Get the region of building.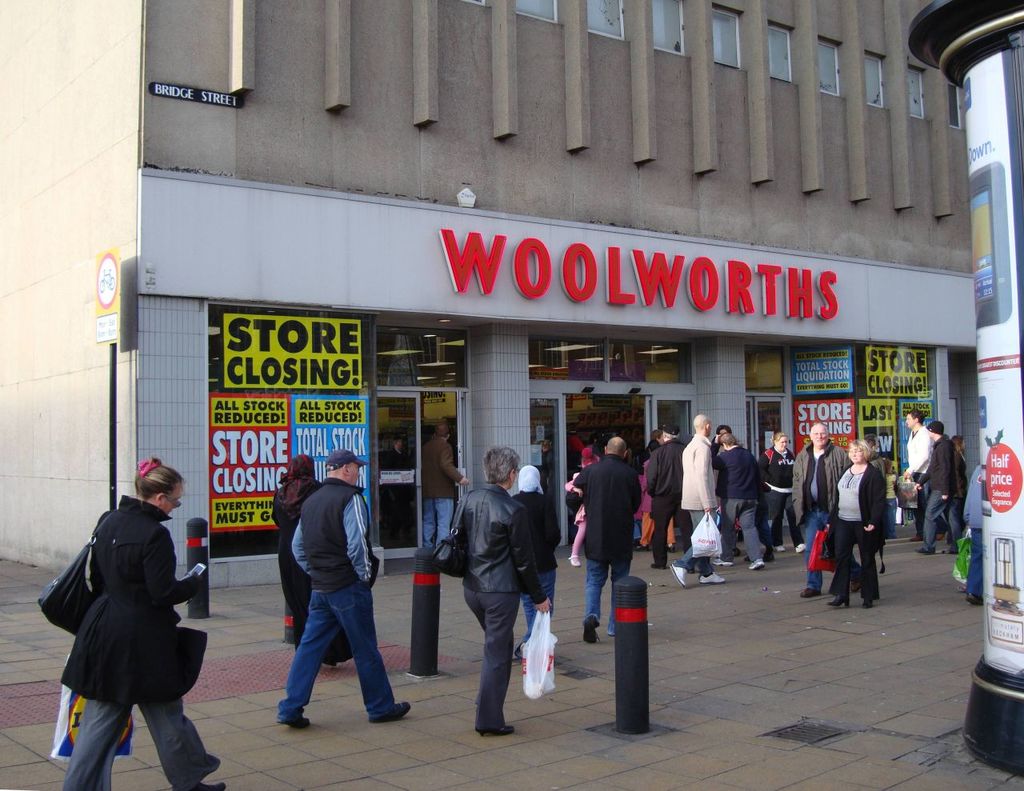
[left=0, top=0, right=934, bottom=592].
